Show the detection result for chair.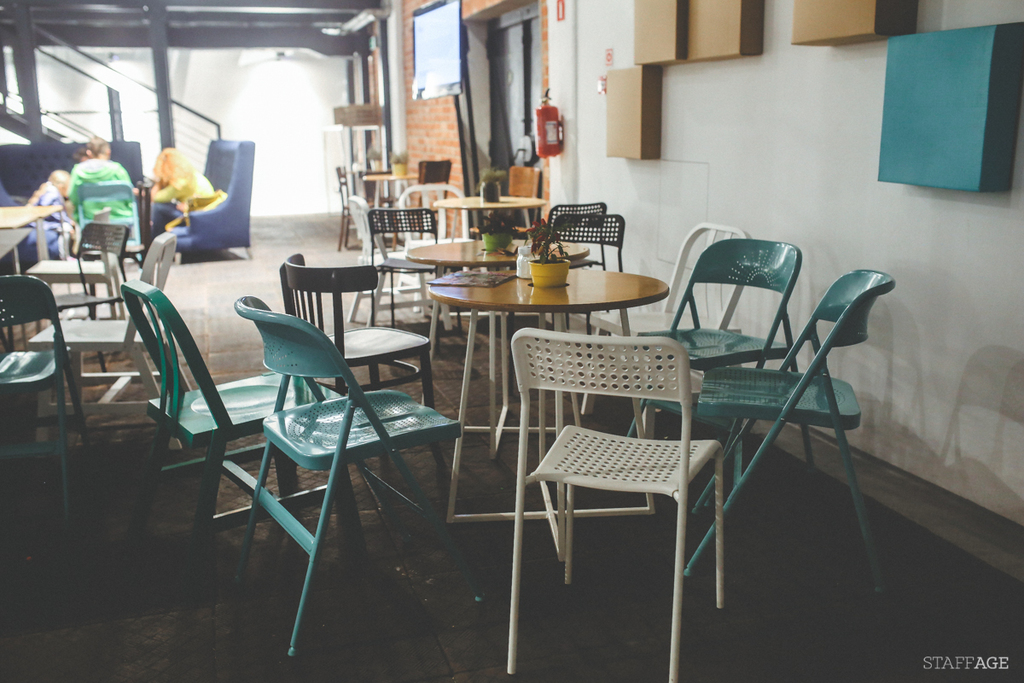
bbox=[503, 208, 631, 398].
